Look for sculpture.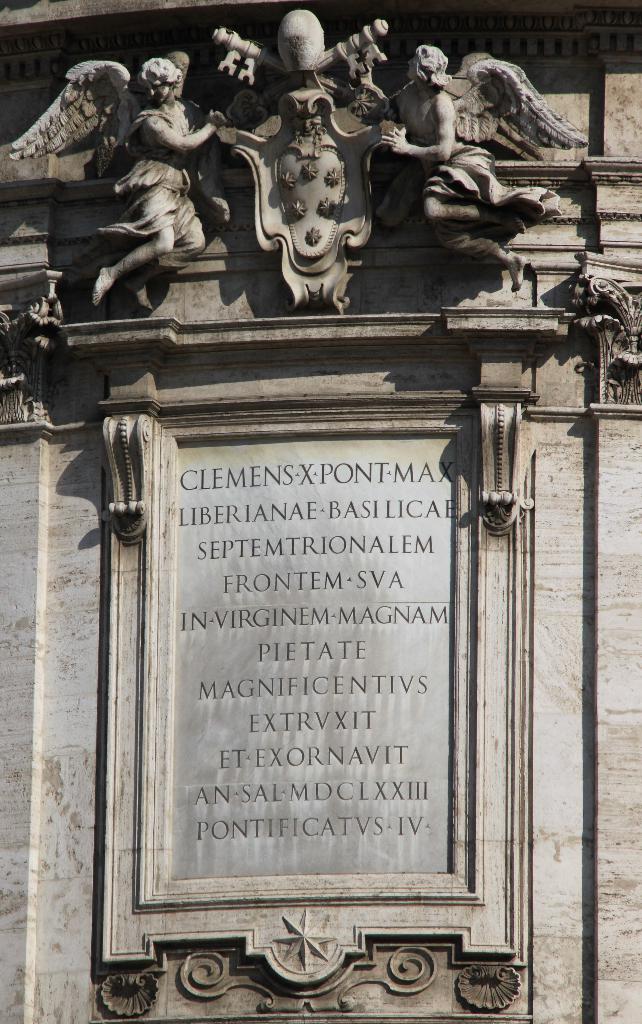
Found: [x1=6, y1=56, x2=247, y2=307].
